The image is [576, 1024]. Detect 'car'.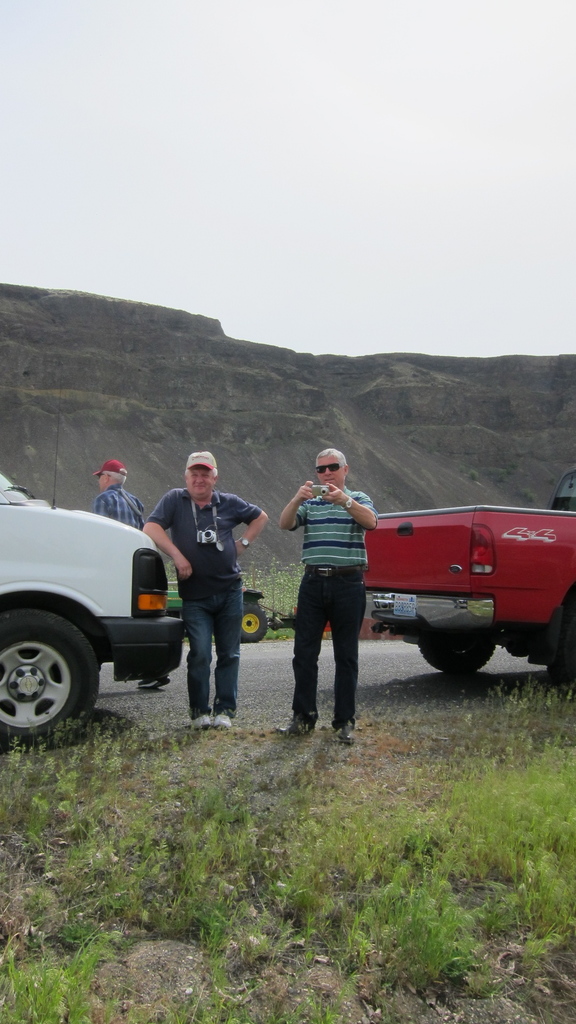
Detection: [x1=362, y1=466, x2=575, y2=687].
